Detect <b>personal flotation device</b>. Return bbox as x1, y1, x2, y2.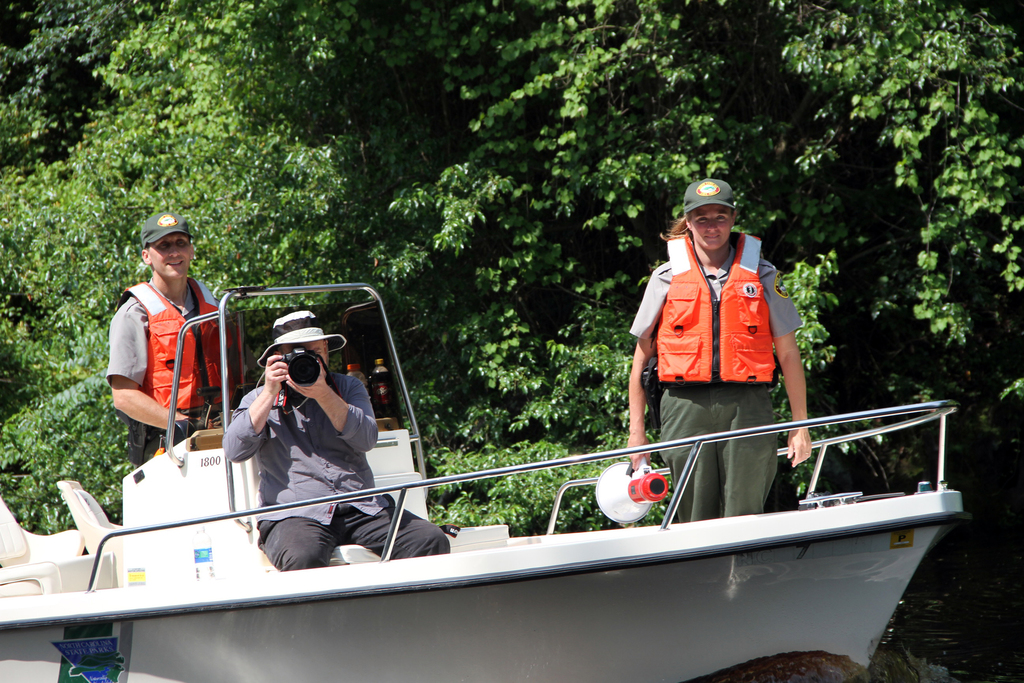
653, 234, 780, 390.
